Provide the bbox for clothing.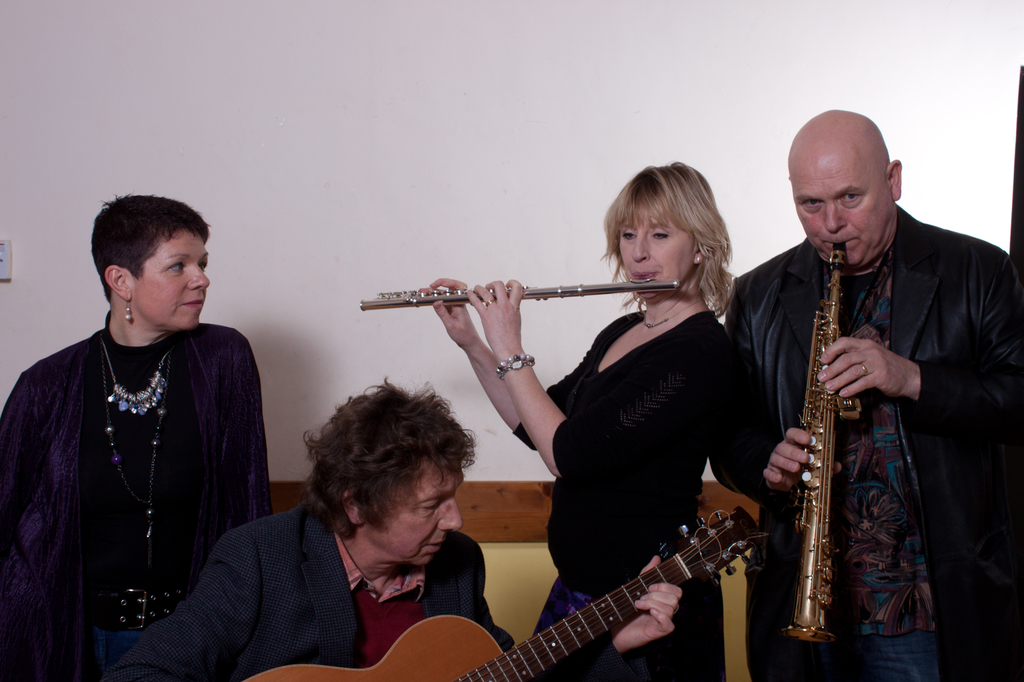
[513,296,785,674].
